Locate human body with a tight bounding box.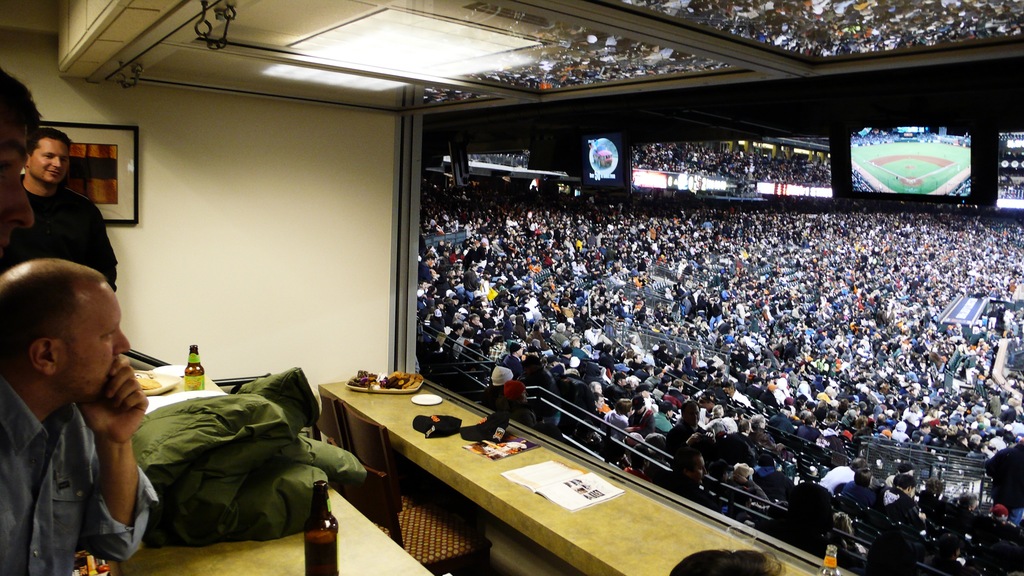
<region>661, 308, 671, 311</region>.
